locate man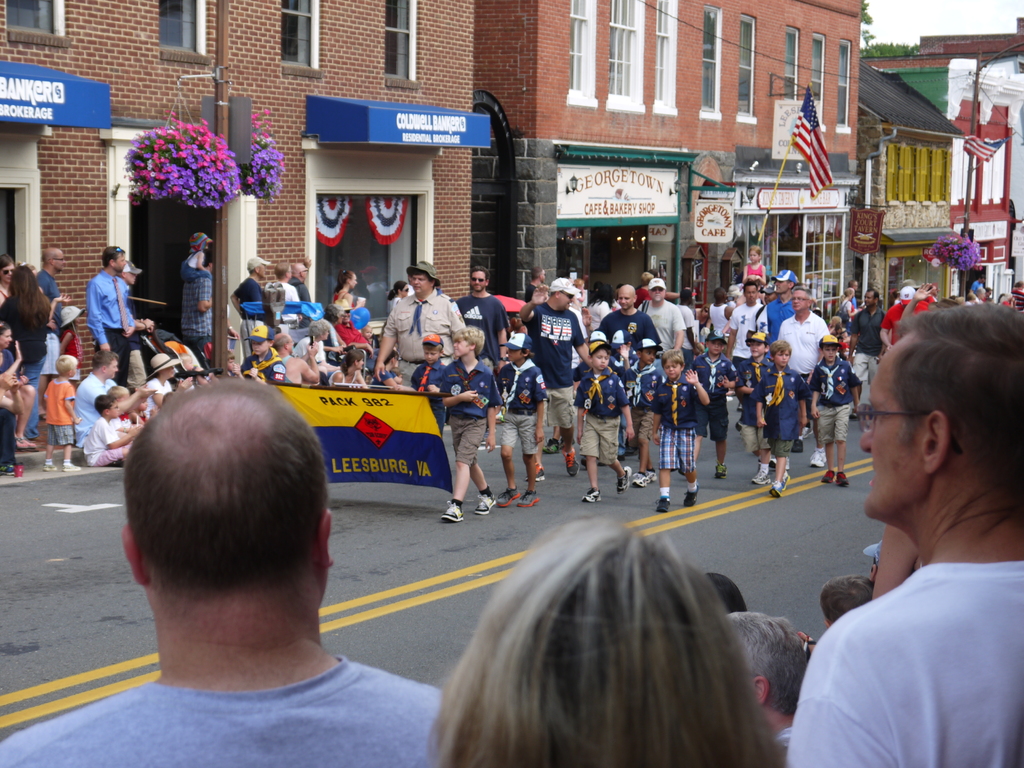
Rect(840, 285, 890, 413)
